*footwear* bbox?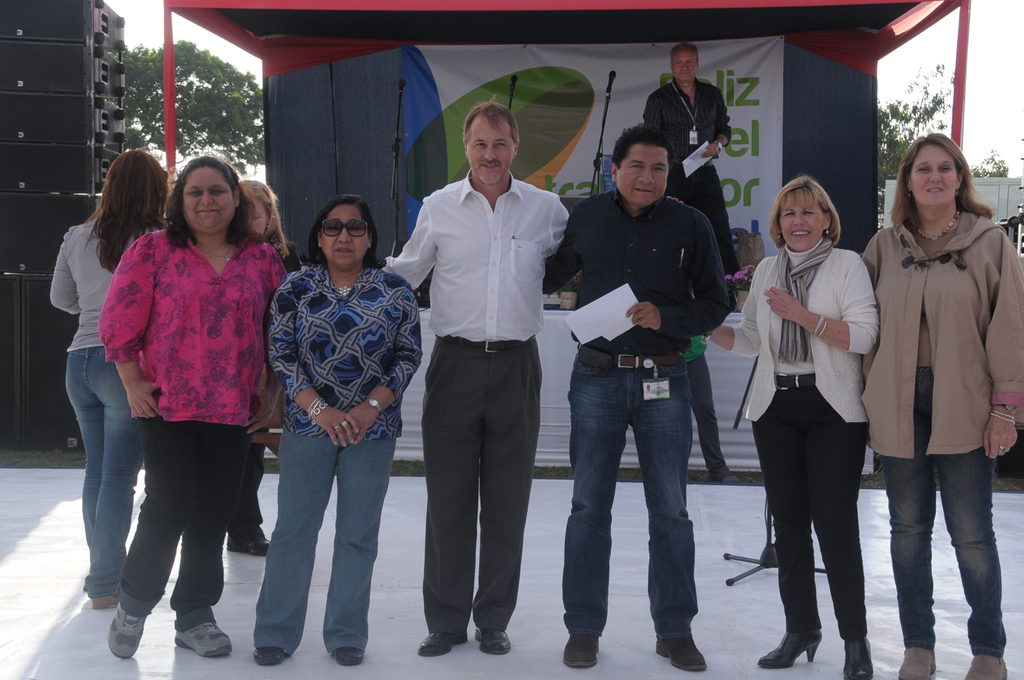
[474,629,509,655]
